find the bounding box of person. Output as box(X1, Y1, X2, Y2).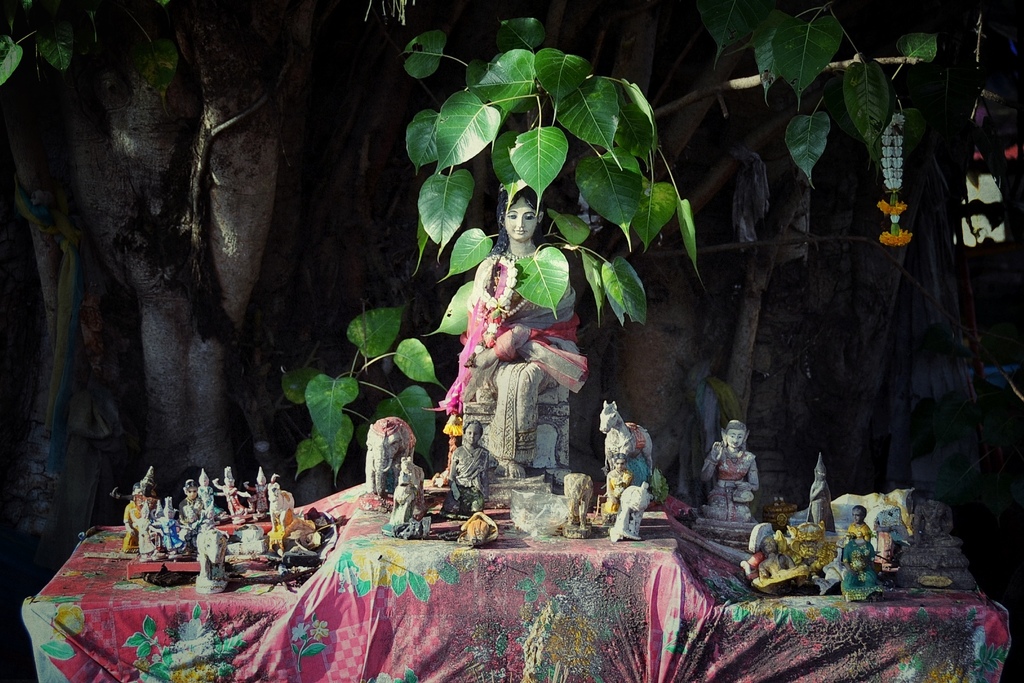
box(604, 452, 627, 528).
